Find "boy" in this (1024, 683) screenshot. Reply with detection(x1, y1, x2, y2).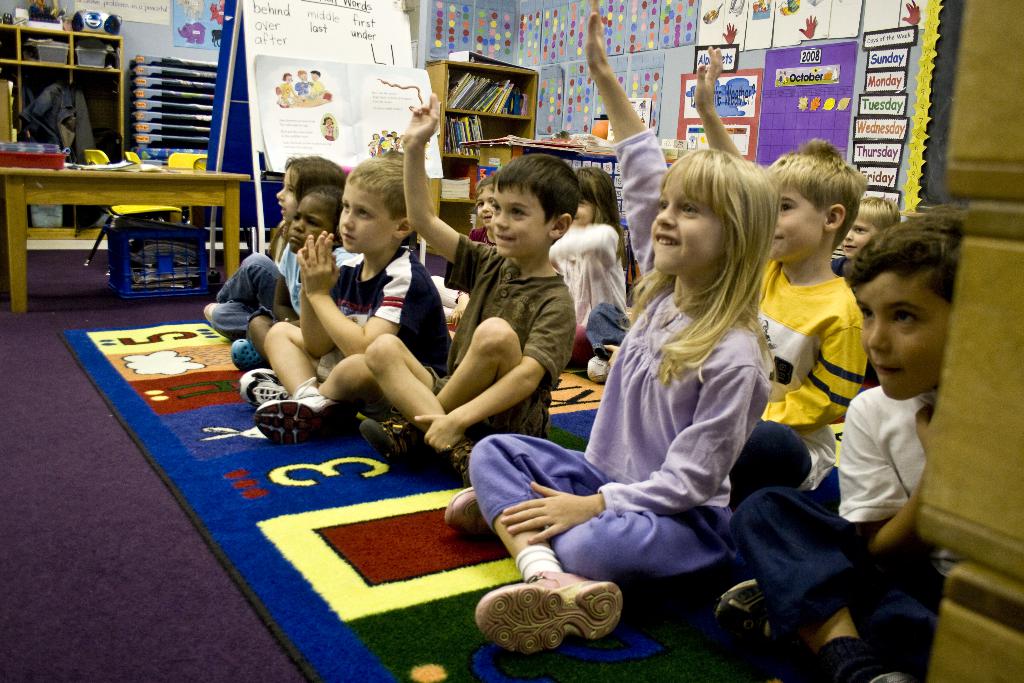
detection(362, 96, 580, 490).
